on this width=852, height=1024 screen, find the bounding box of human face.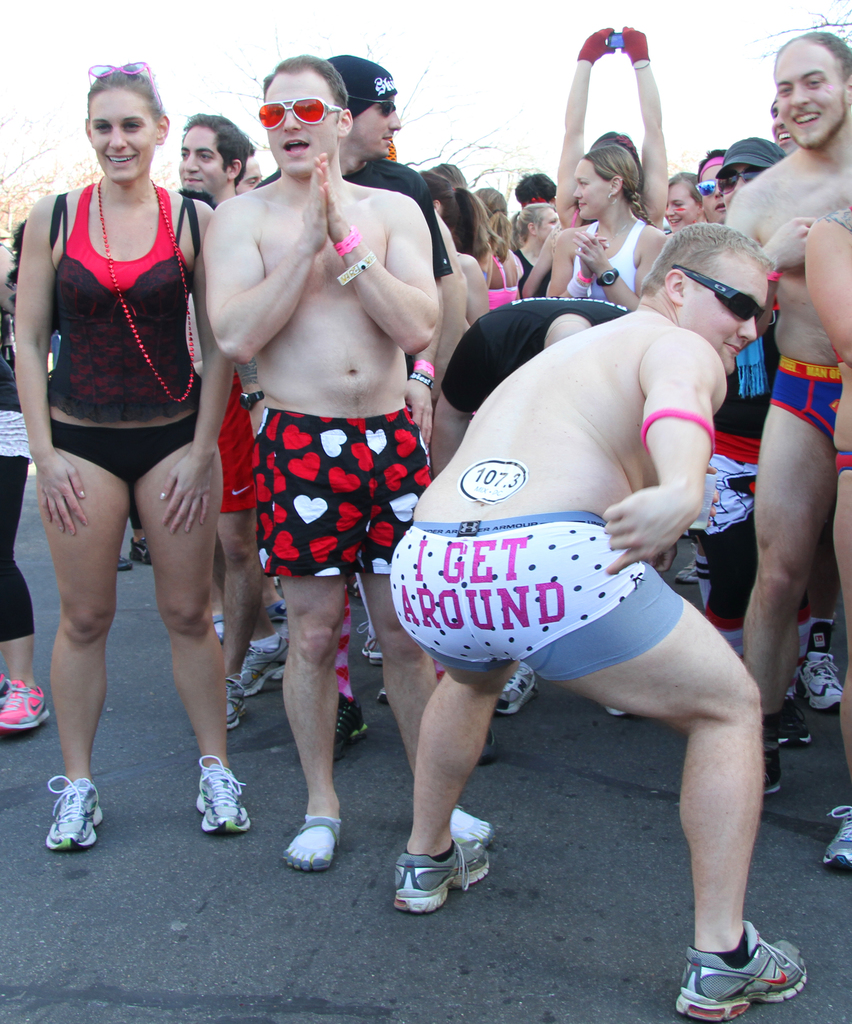
Bounding box: [left=690, top=273, right=769, bottom=375].
